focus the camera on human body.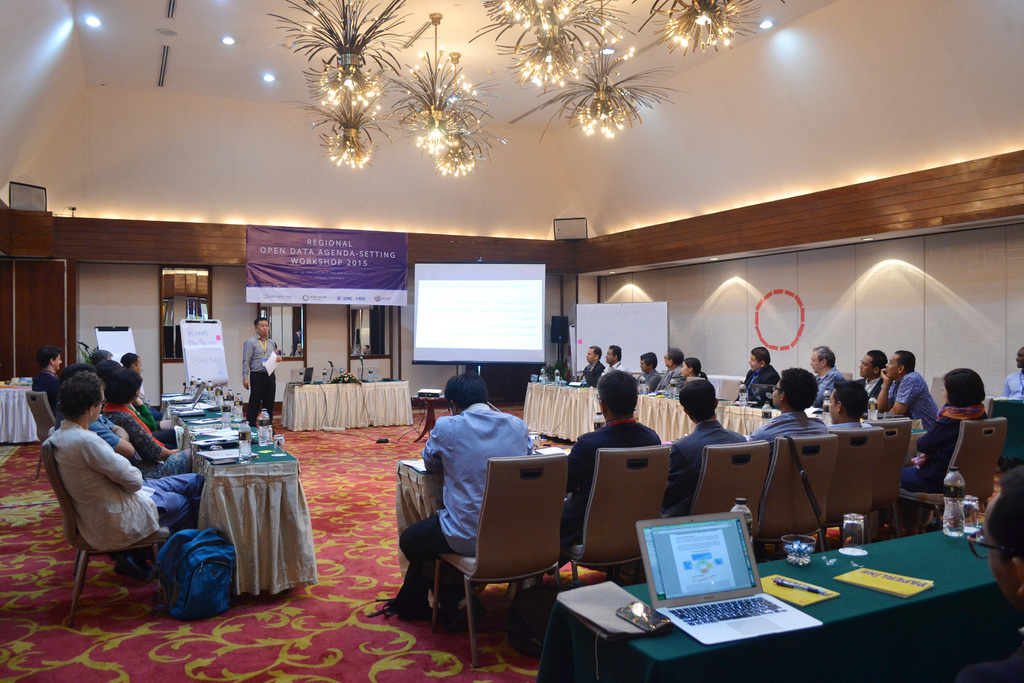
Focus region: <box>740,347,780,403</box>.
